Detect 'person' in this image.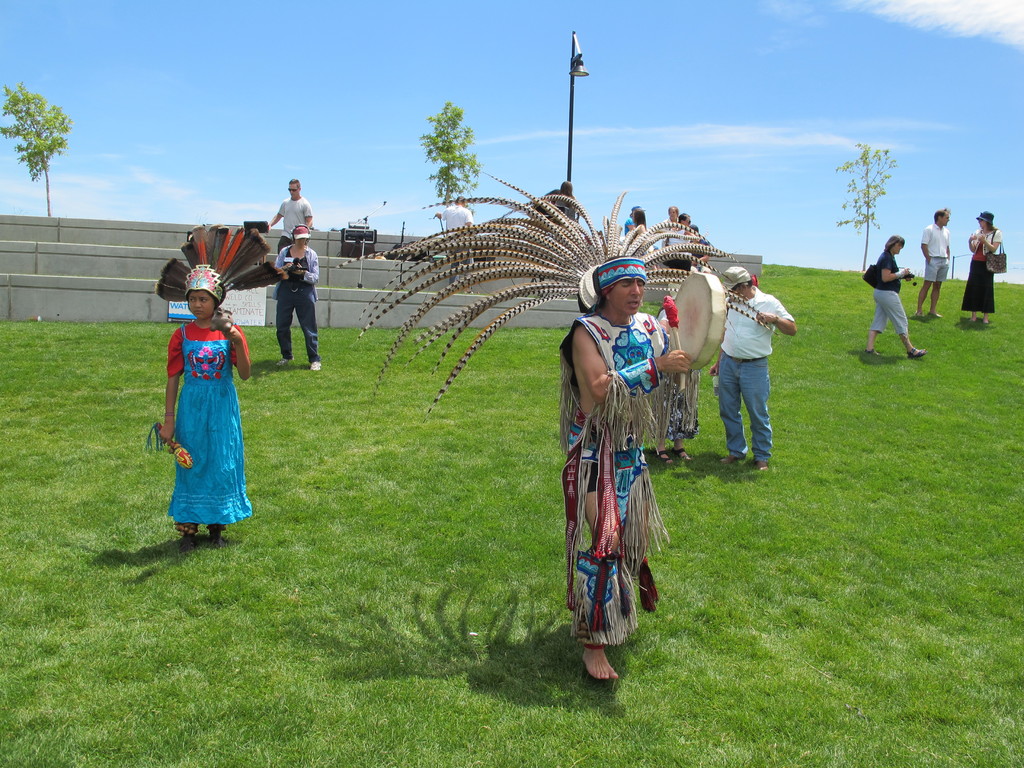
Detection: rect(159, 265, 252, 539).
